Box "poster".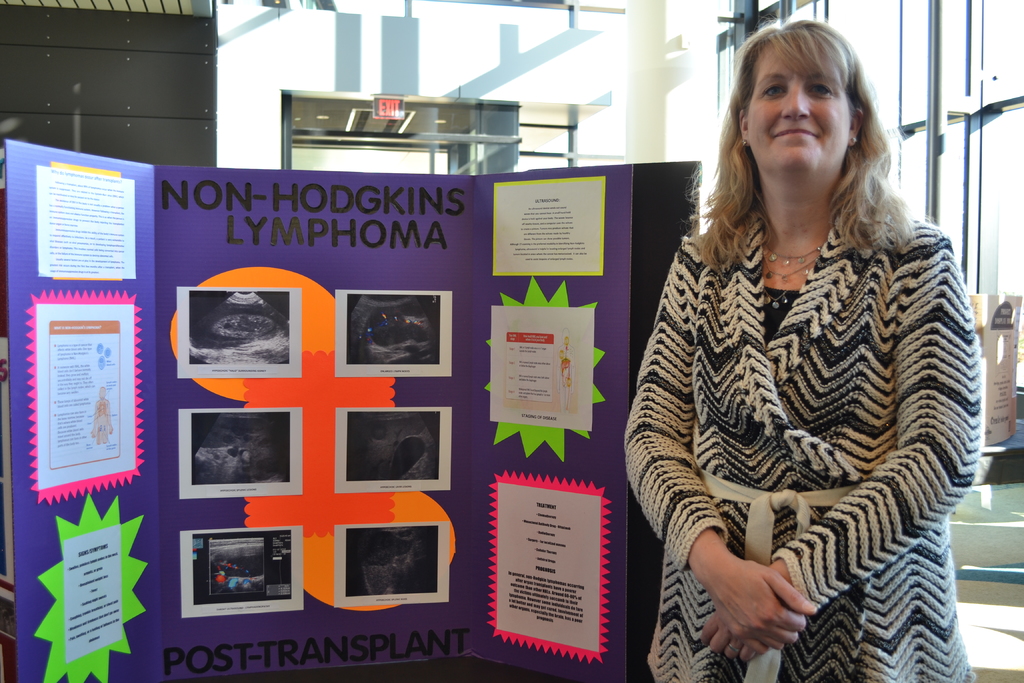
179 527 303 620.
